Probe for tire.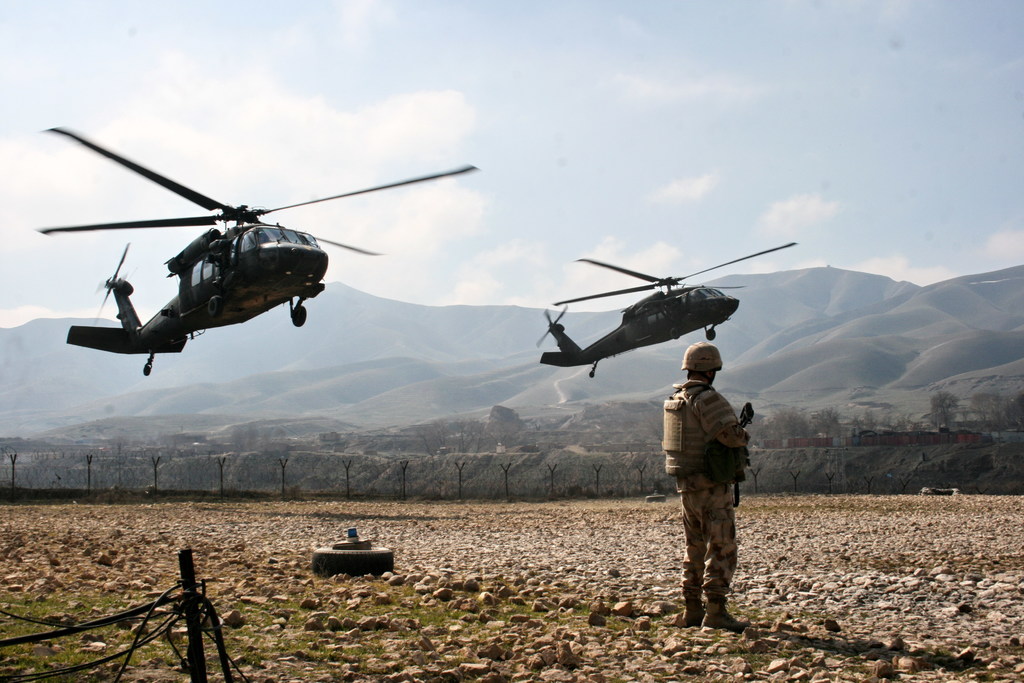
Probe result: box=[291, 304, 304, 323].
